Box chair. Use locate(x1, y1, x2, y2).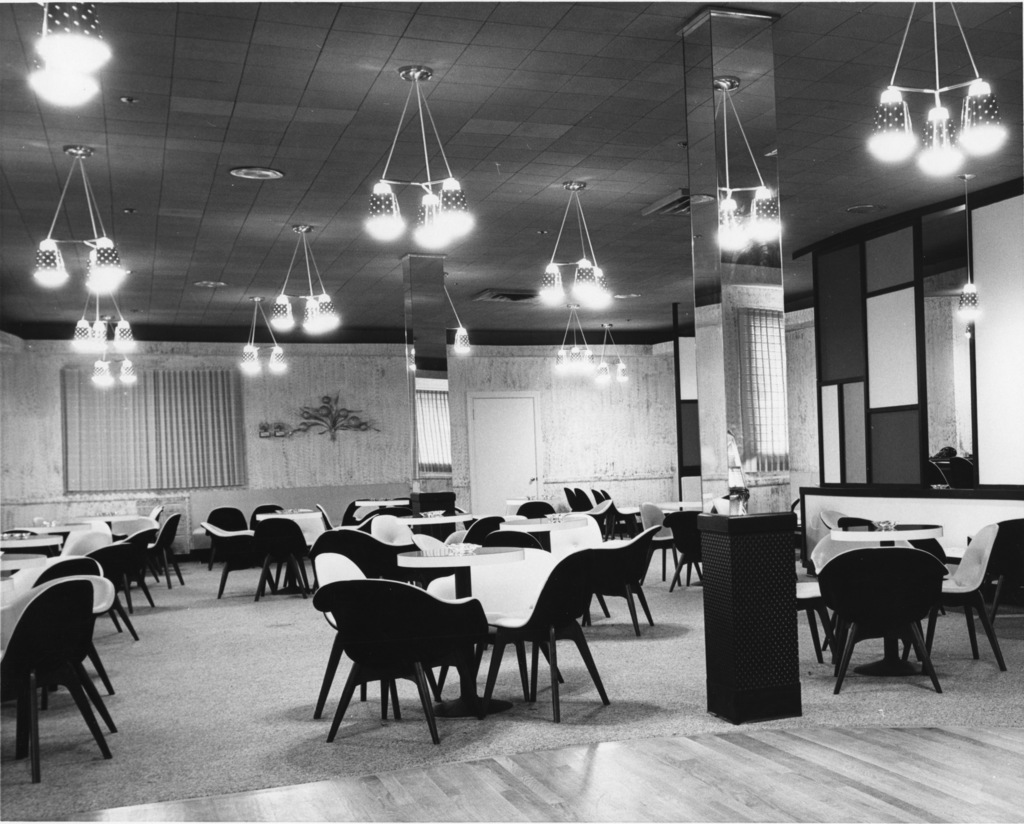
locate(599, 485, 644, 532).
